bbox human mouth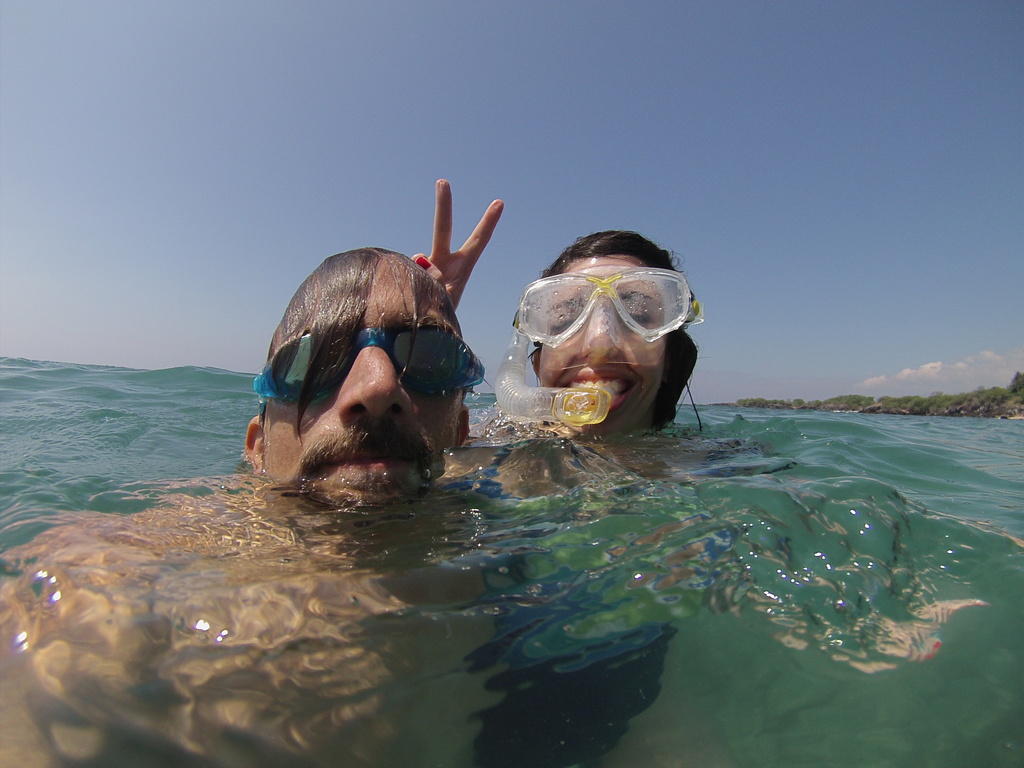
x1=560 y1=367 x2=634 y2=404
